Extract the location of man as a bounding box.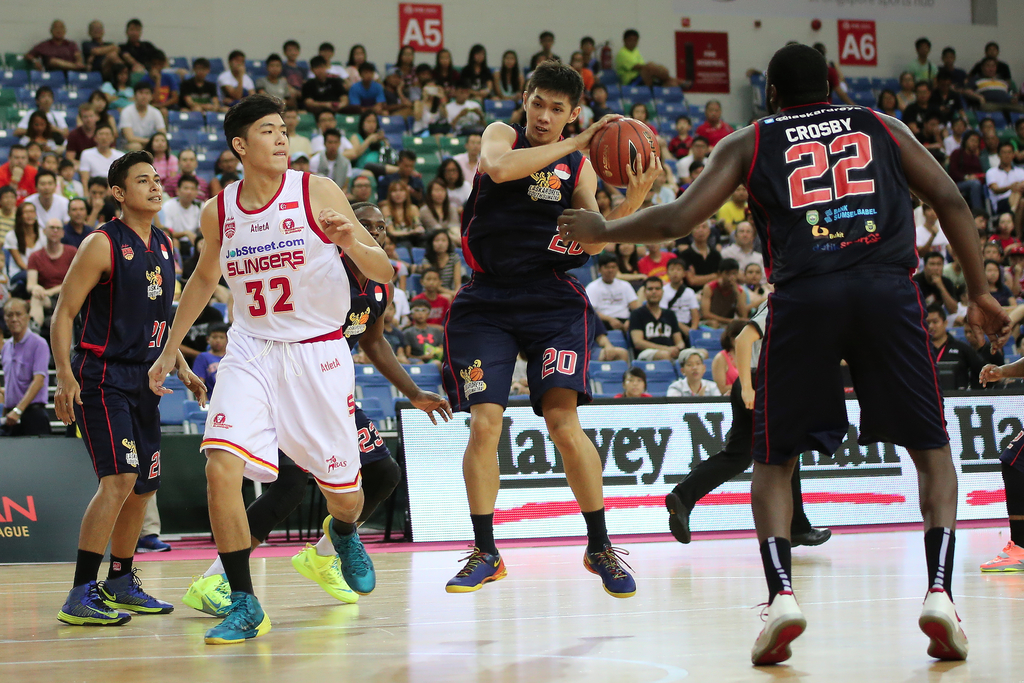
box=[978, 454, 1023, 572].
